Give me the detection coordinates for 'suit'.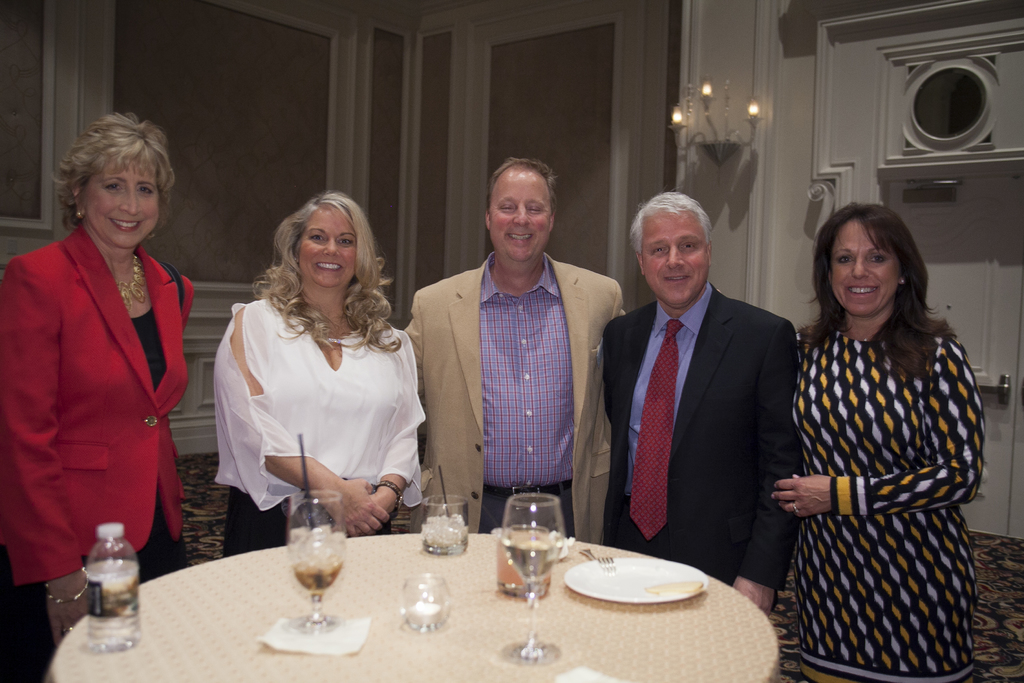
crop(398, 193, 622, 544).
